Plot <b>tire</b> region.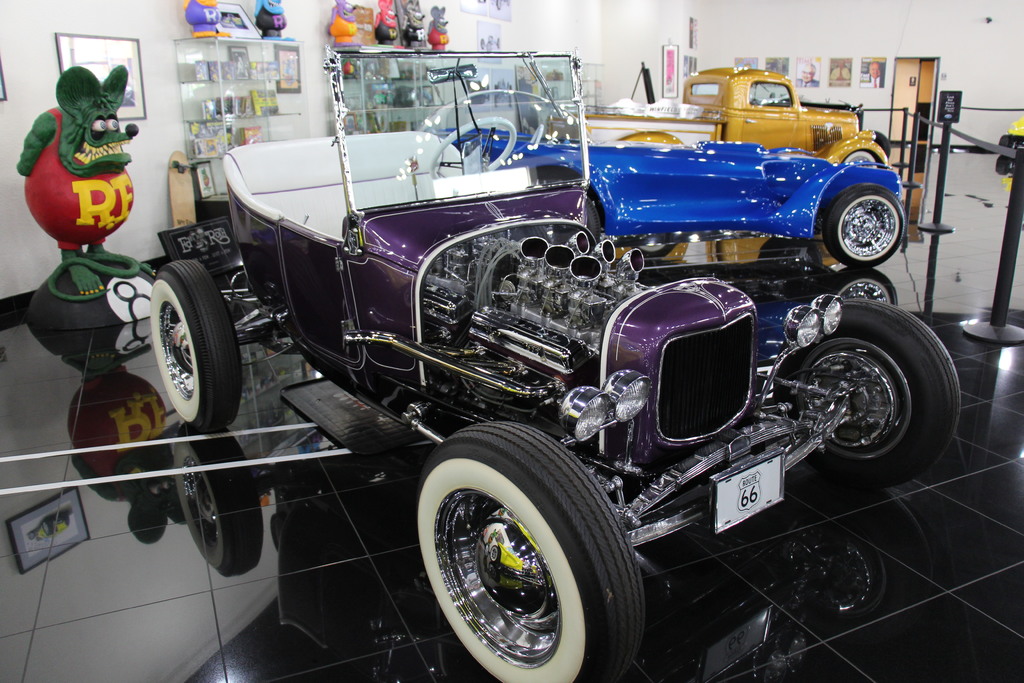
Plotted at box(151, 261, 243, 427).
